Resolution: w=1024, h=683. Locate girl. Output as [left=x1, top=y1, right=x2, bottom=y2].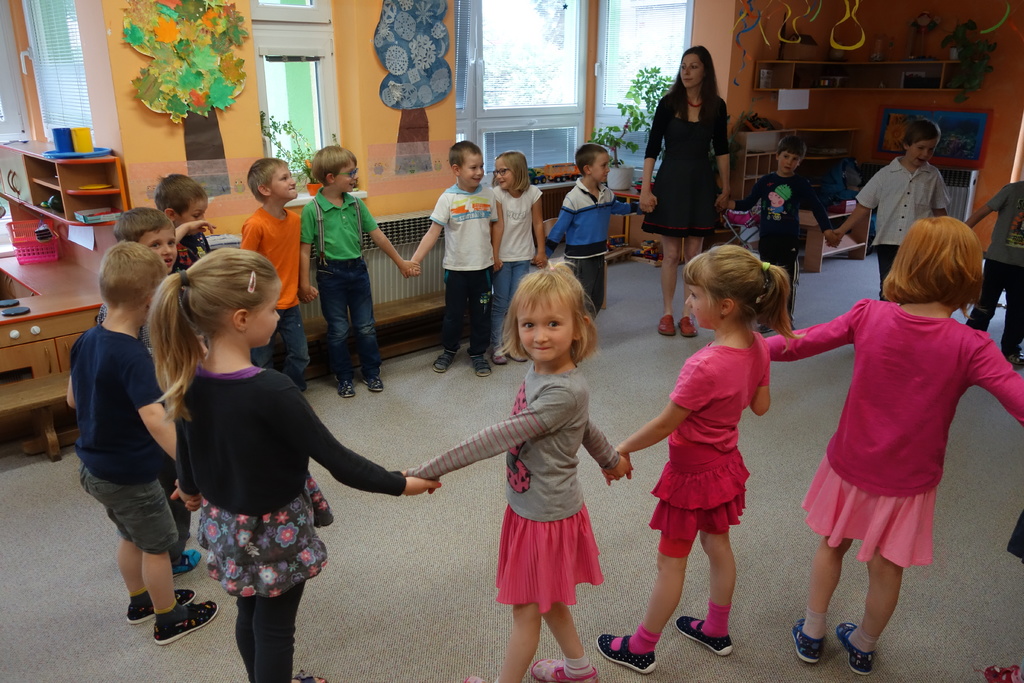
[left=769, top=213, right=1023, bottom=672].
